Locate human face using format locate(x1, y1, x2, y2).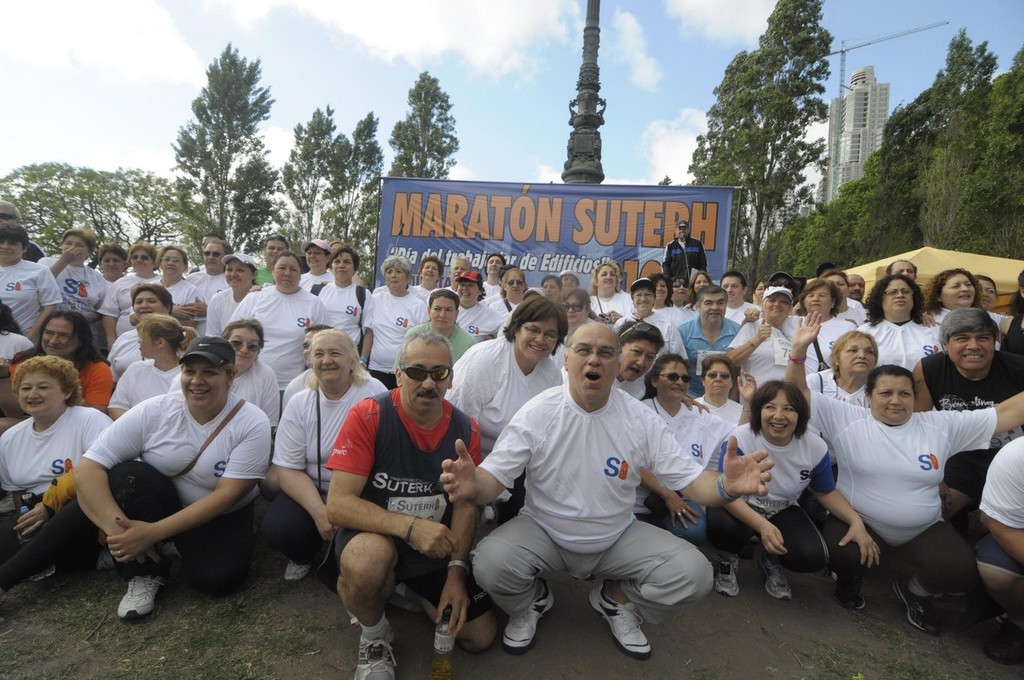
locate(753, 284, 764, 303).
